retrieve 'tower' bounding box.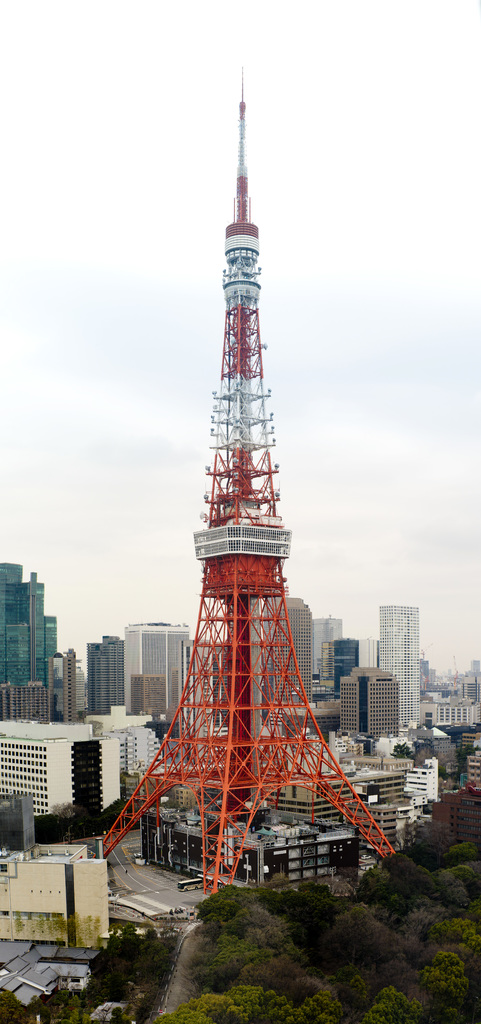
Bounding box: Rect(314, 620, 335, 679).
